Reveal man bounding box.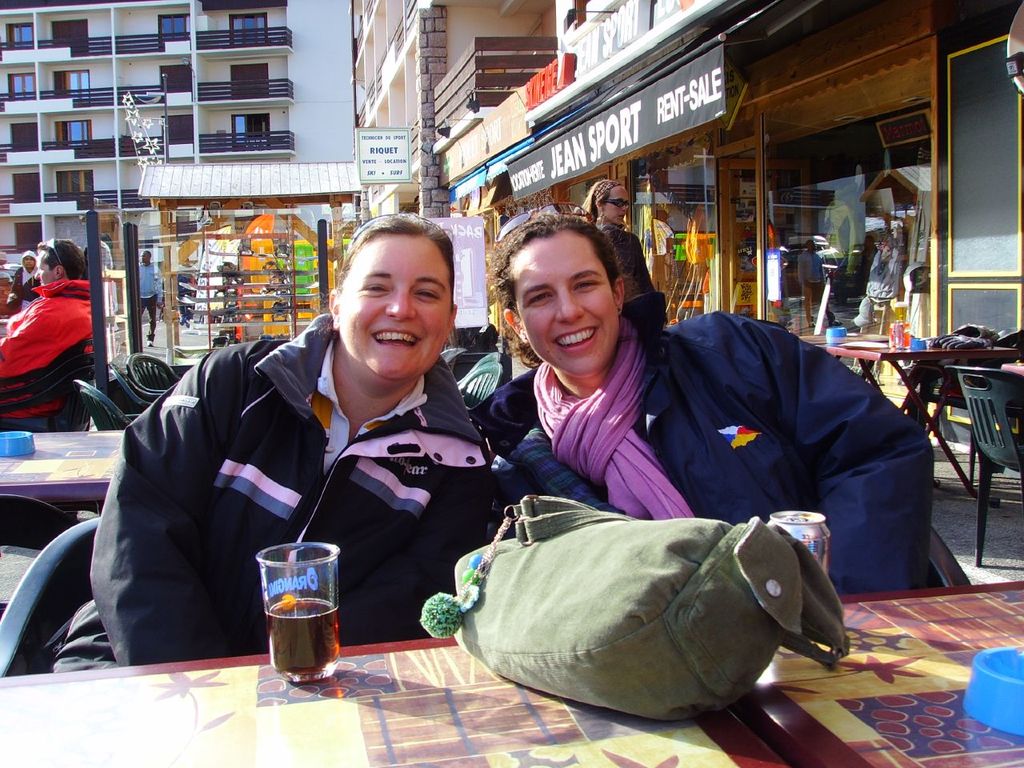
Revealed: BBox(135, 248, 168, 348).
